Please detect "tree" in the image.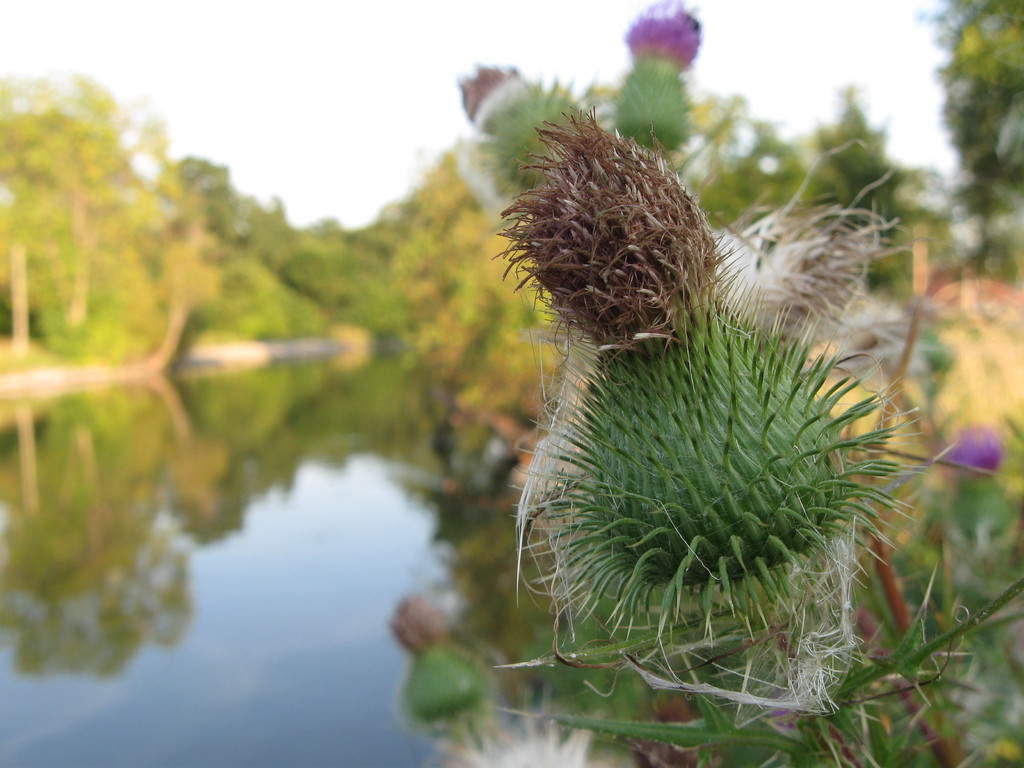
box(389, 80, 847, 466).
